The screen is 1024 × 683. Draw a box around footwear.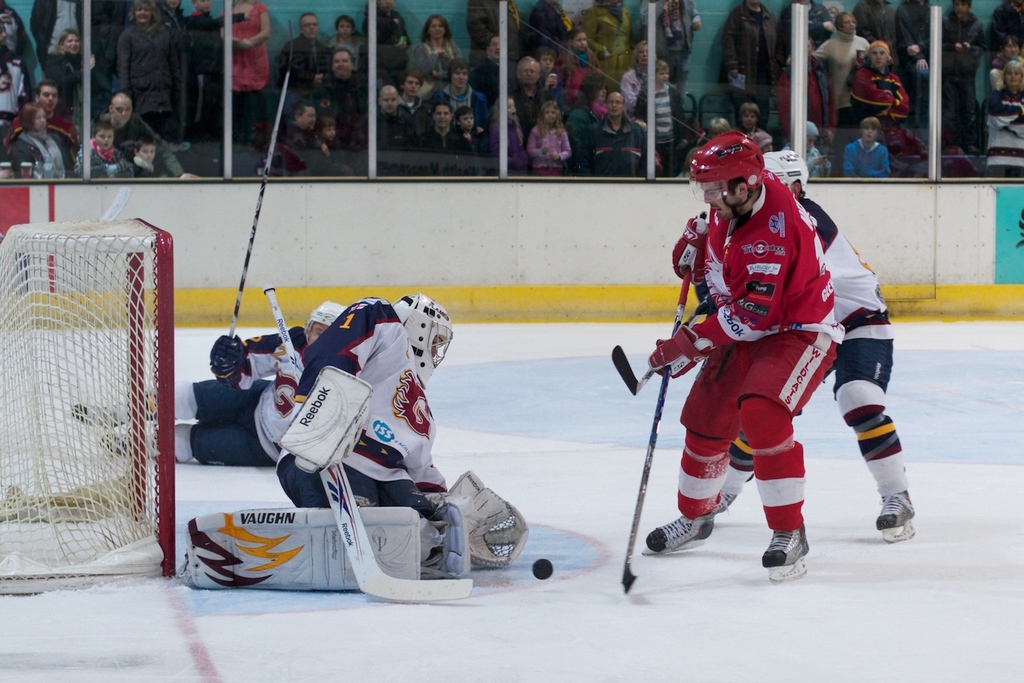
x1=69 y1=400 x2=119 y2=434.
